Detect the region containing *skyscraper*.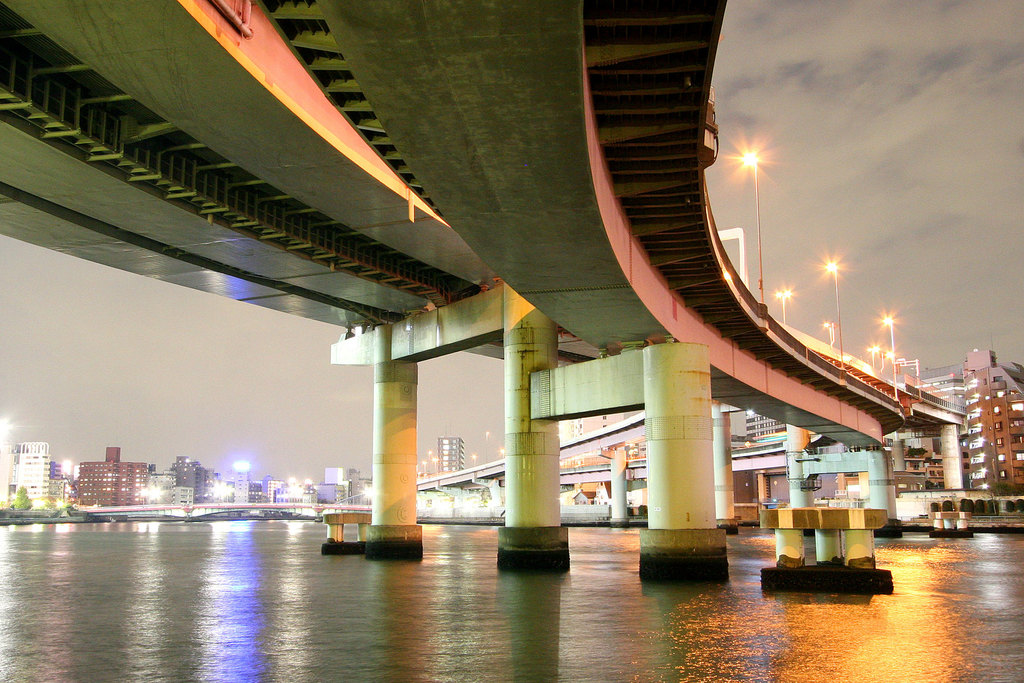
74,449,150,502.
